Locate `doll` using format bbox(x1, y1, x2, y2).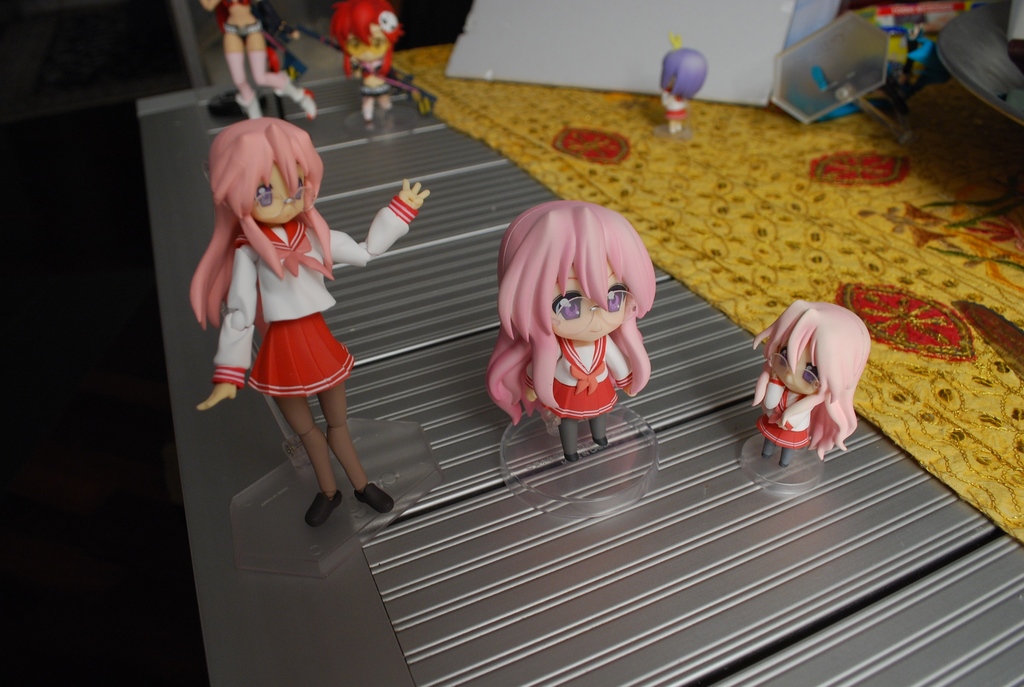
bbox(477, 199, 657, 468).
